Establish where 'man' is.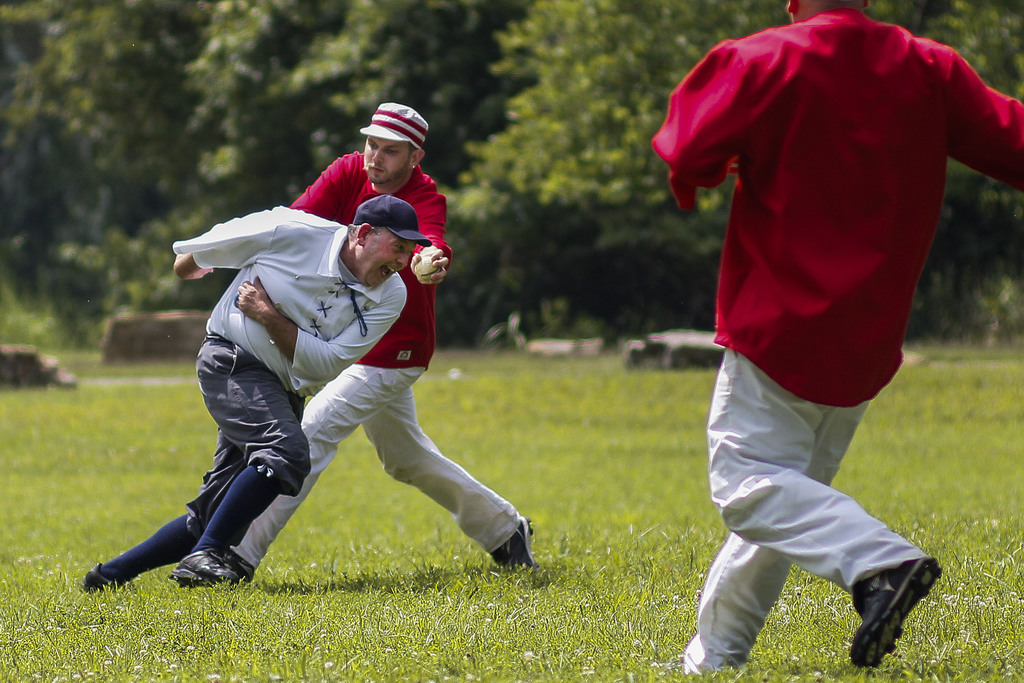
Established at [left=227, top=101, right=534, bottom=573].
